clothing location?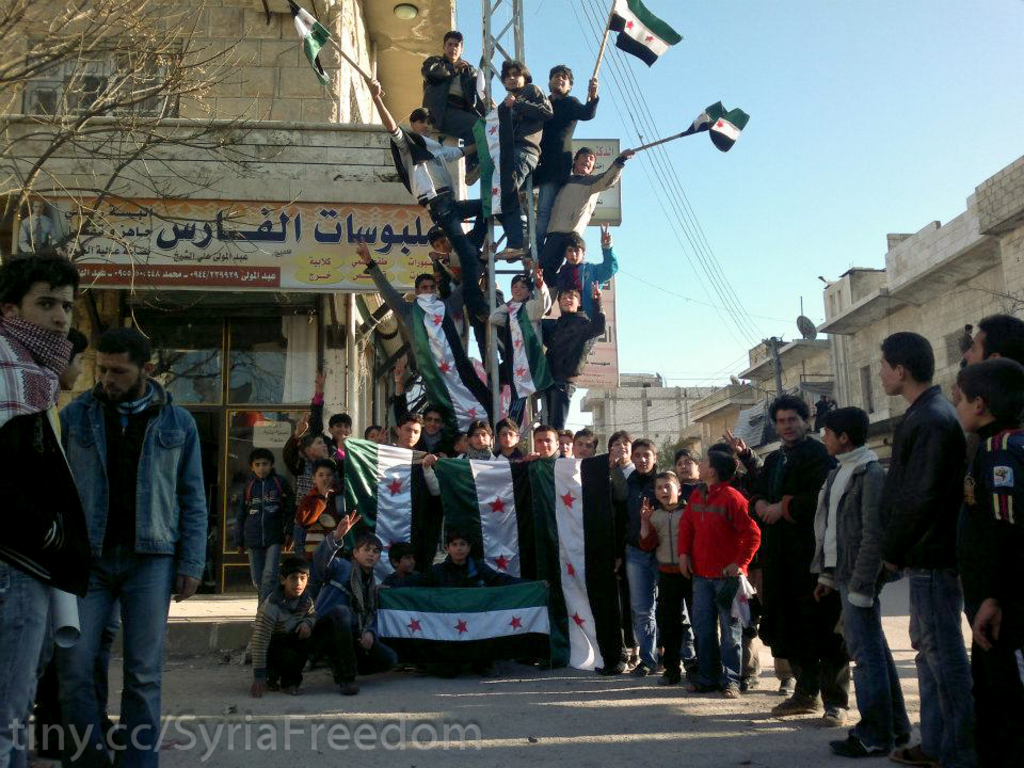
x1=547, y1=159, x2=628, y2=278
